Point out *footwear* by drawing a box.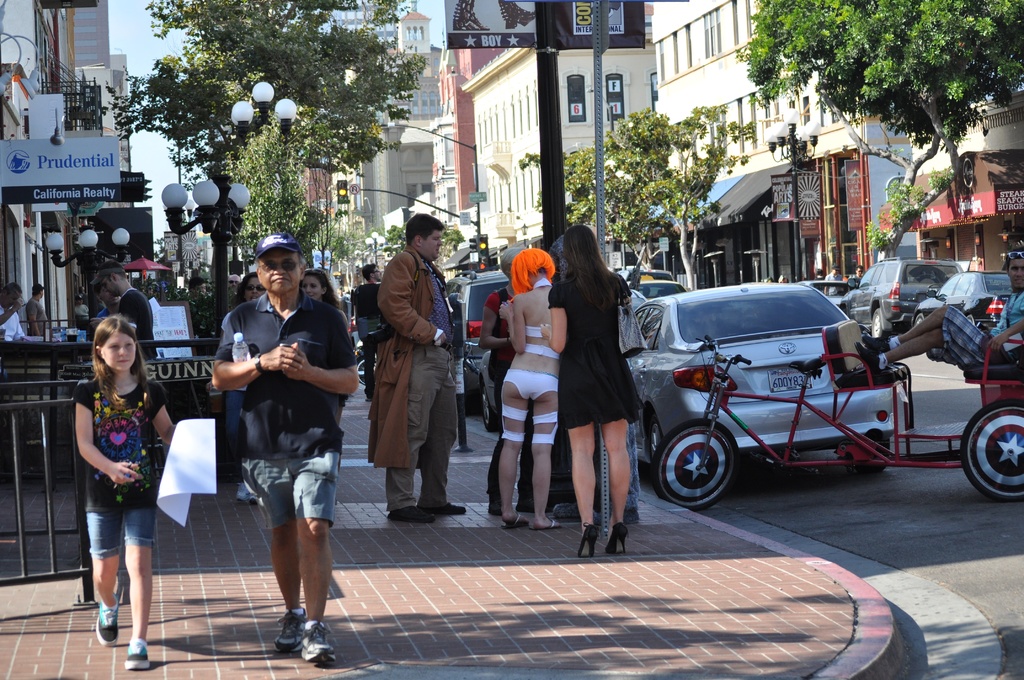
l=856, t=336, r=891, b=381.
